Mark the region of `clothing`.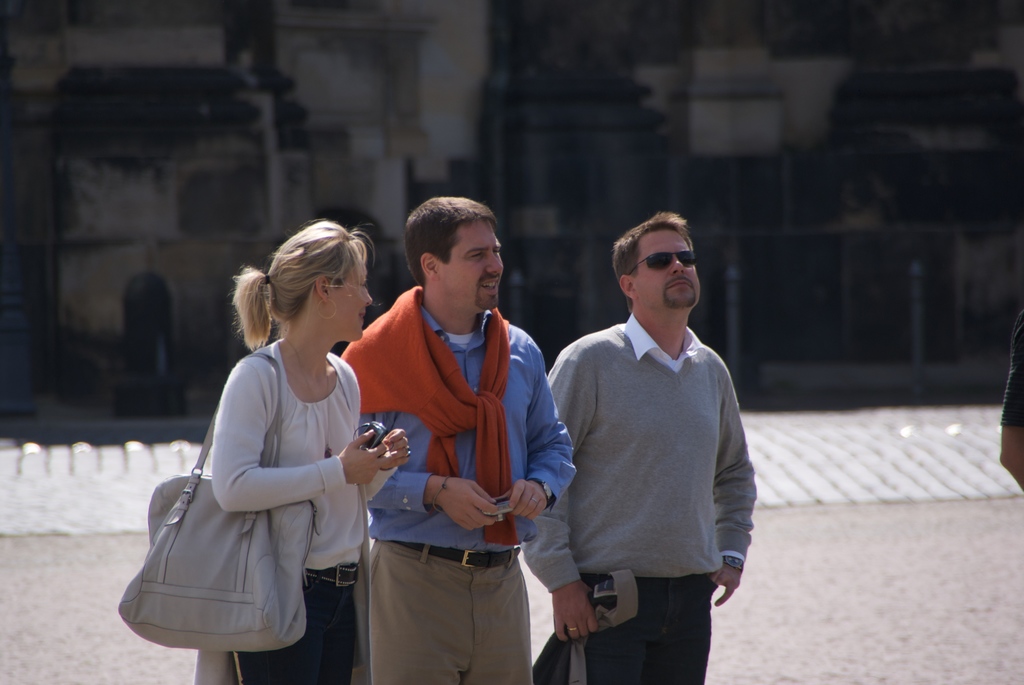
Region: 541/271/758/657.
